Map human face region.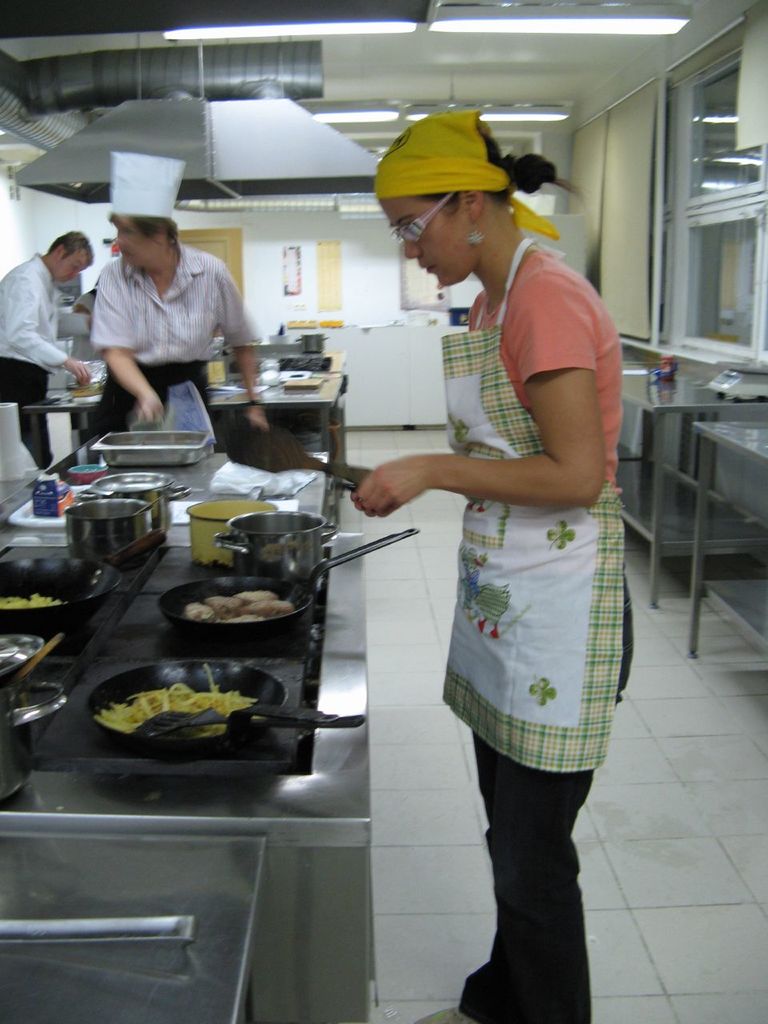
Mapped to Rect(378, 194, 466, 287).
